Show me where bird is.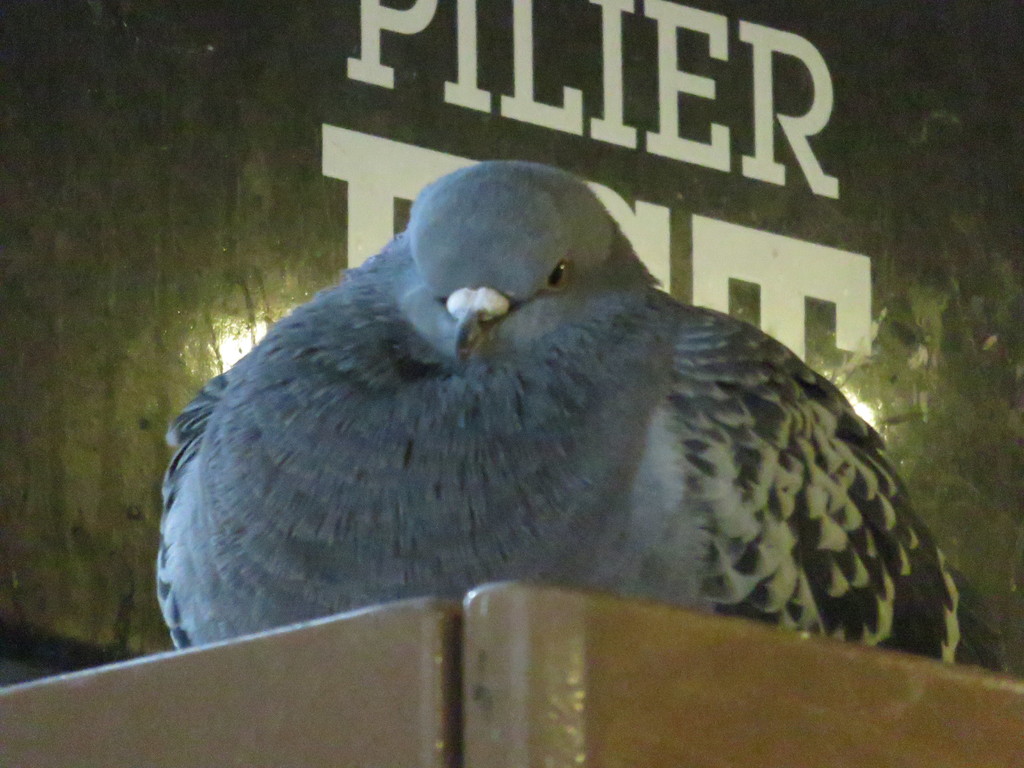
bird is at (138, 173, 970, 687).
